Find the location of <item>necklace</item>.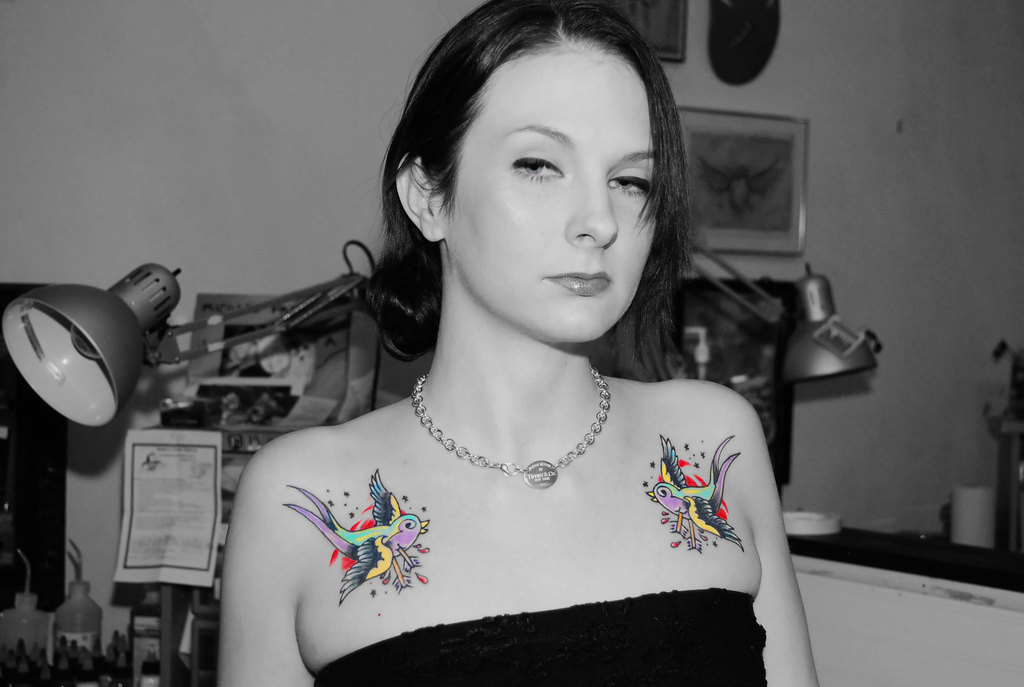
Location: {"left": 411, "top": 358, "right": 591, "bottom": 489}.
